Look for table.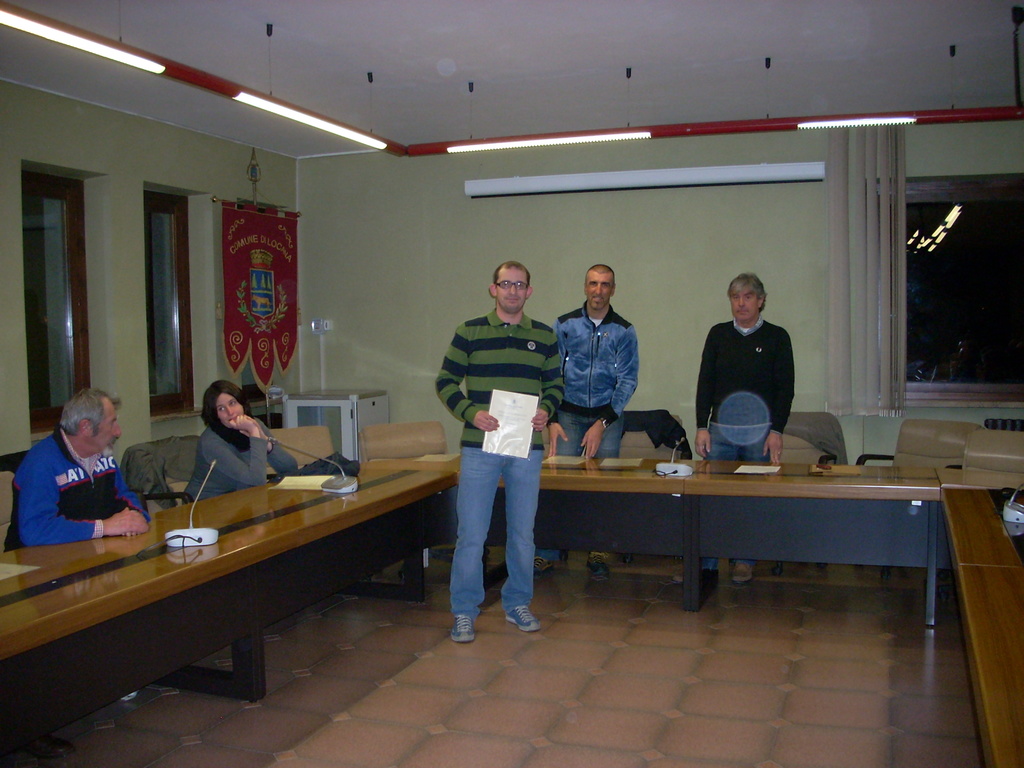
Found: [289,381,388,465].
